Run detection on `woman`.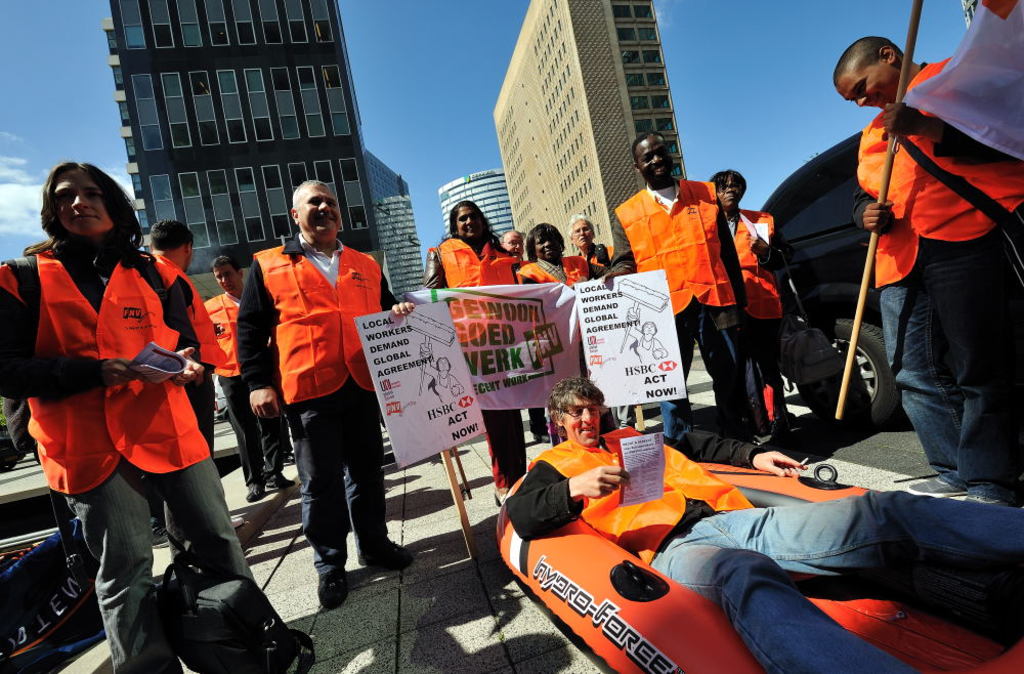
Result: (x1=0, y1=162, x2=302, y2=673).
